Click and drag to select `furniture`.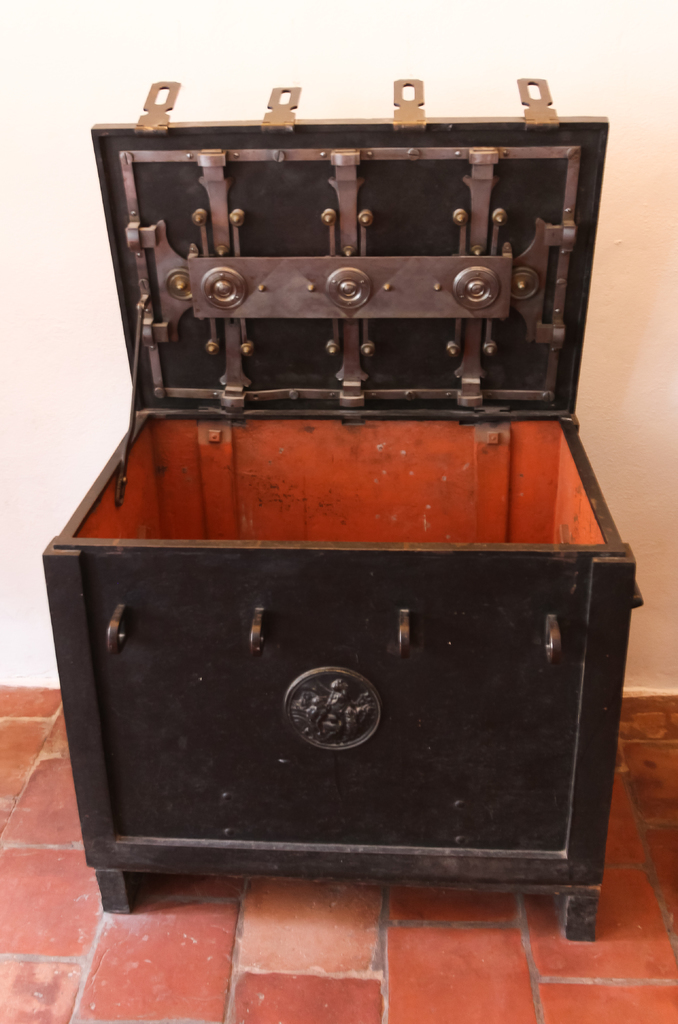
Selection: locate(42, 72, 643, 945).
